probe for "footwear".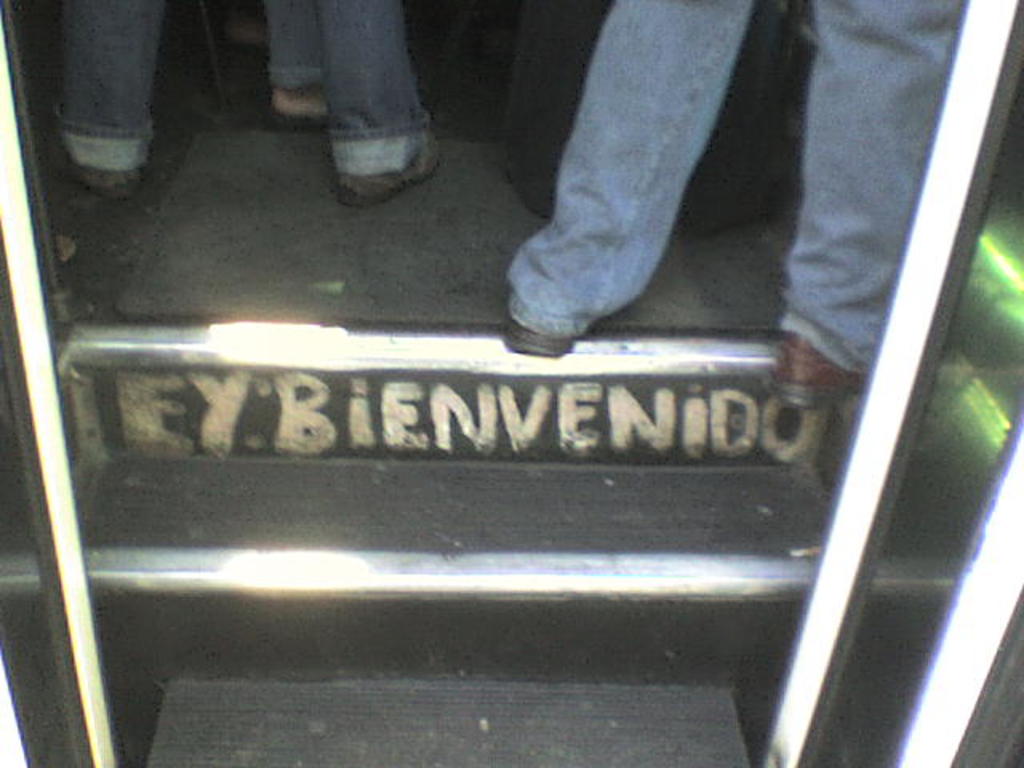
Probe result: bbox=(509, 307, 573, 354).
